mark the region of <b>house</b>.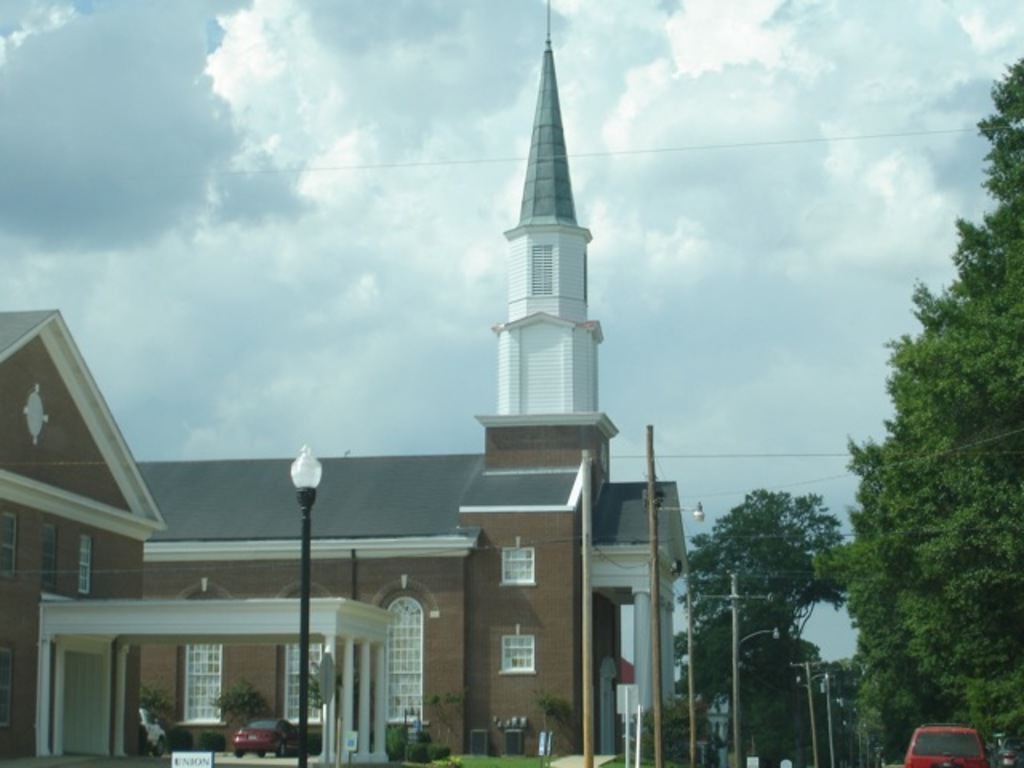
Region: bbox(2, 314, 141, 758).
